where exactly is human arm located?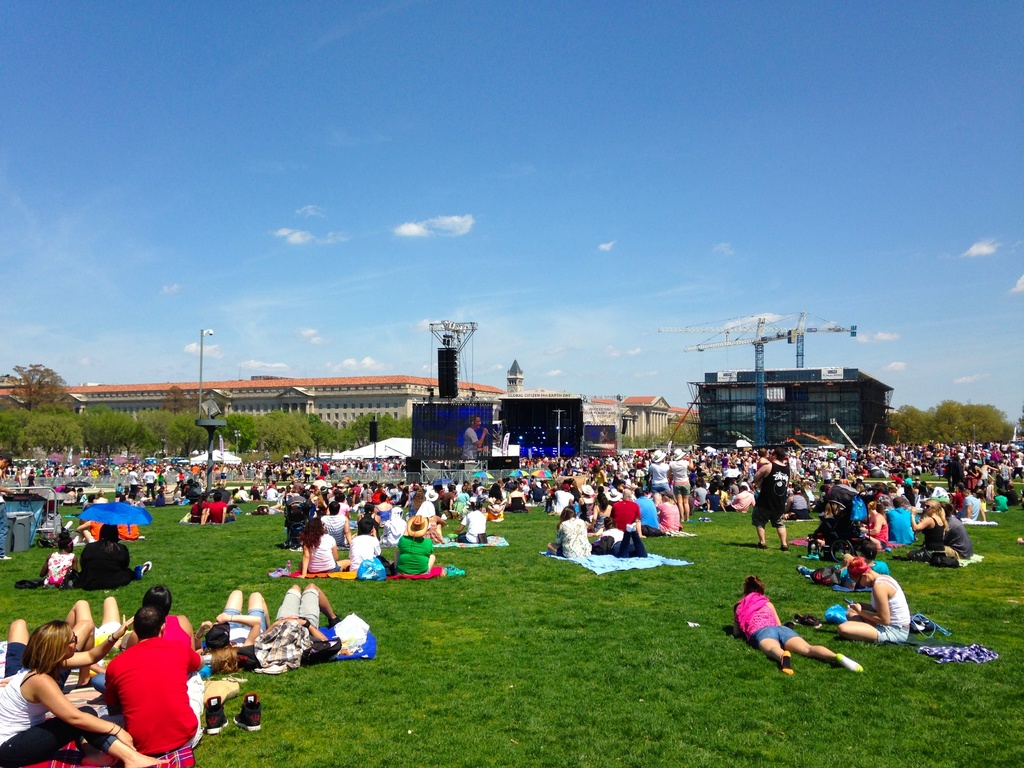
Its bounding box is box=[506, 495, 512, 506].
